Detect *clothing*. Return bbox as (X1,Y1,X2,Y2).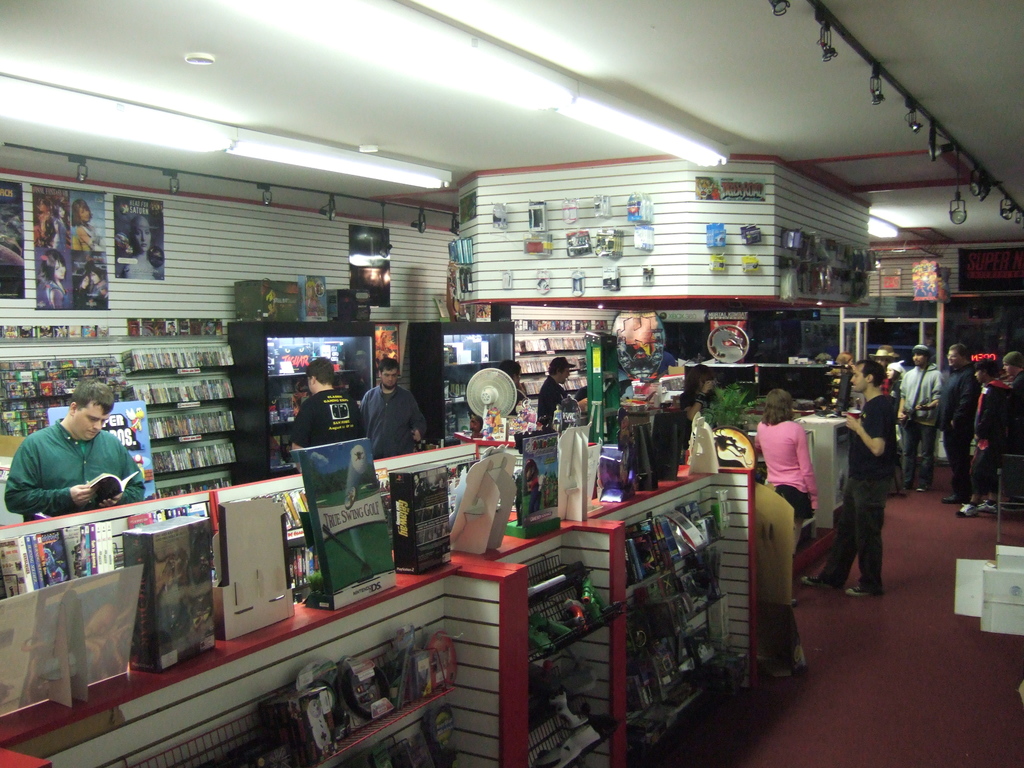
(964,374,1020,500).
